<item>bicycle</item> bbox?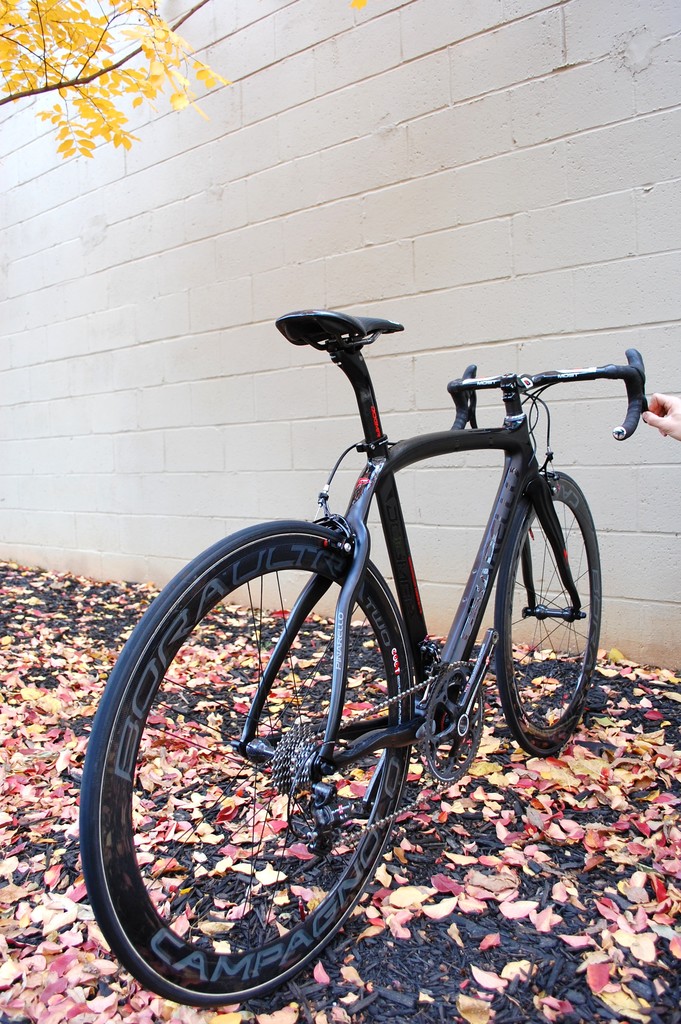
detection(63, 273, 645, 1023)
